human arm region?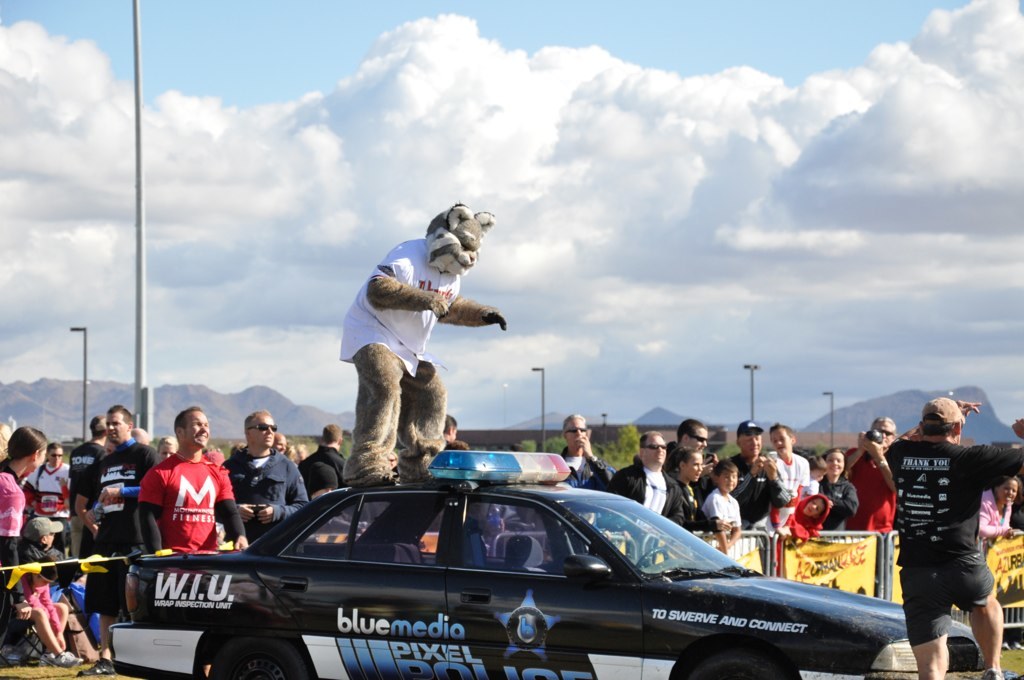
region(235, 499, 253, 526)
